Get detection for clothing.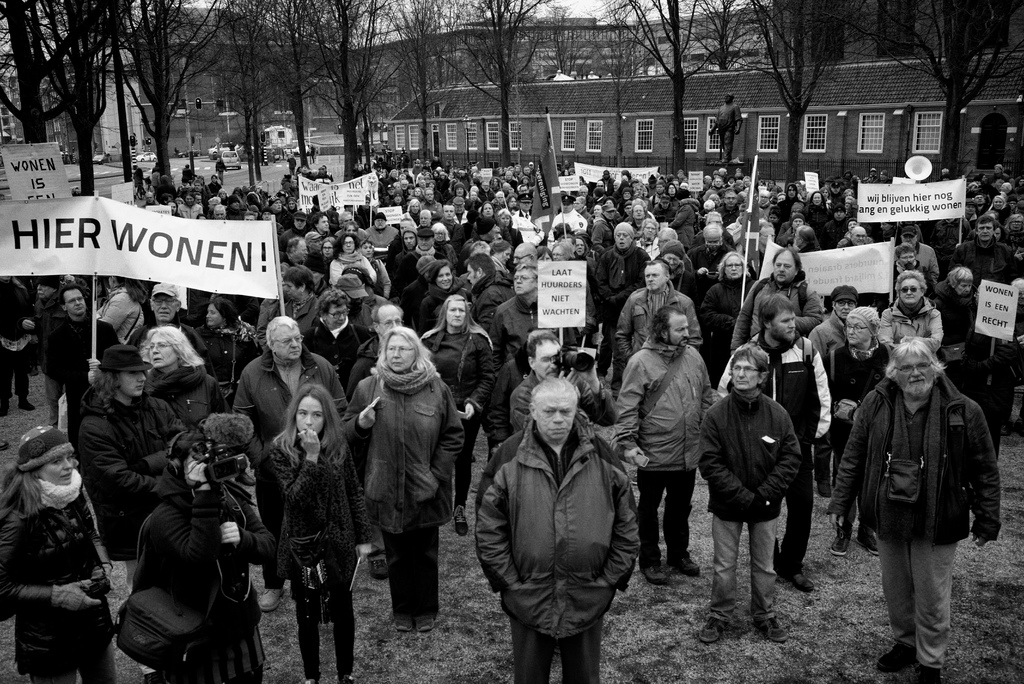
Detection: 440:221:462:278.
